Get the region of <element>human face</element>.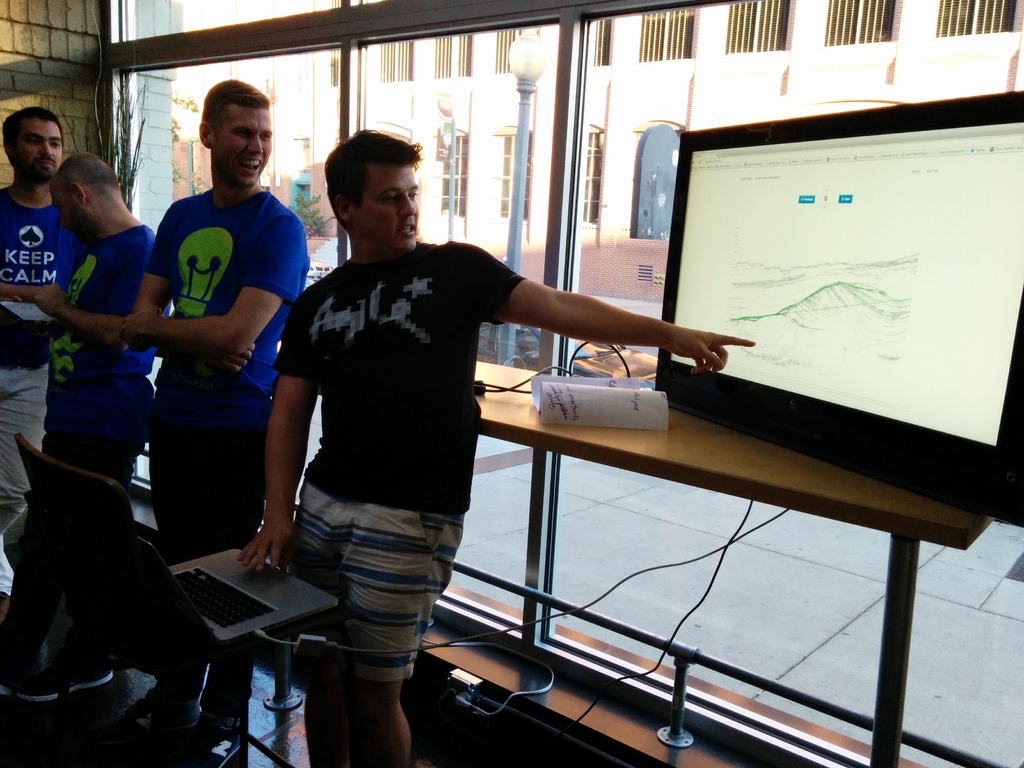
locate(209, 106, 271, 189).
